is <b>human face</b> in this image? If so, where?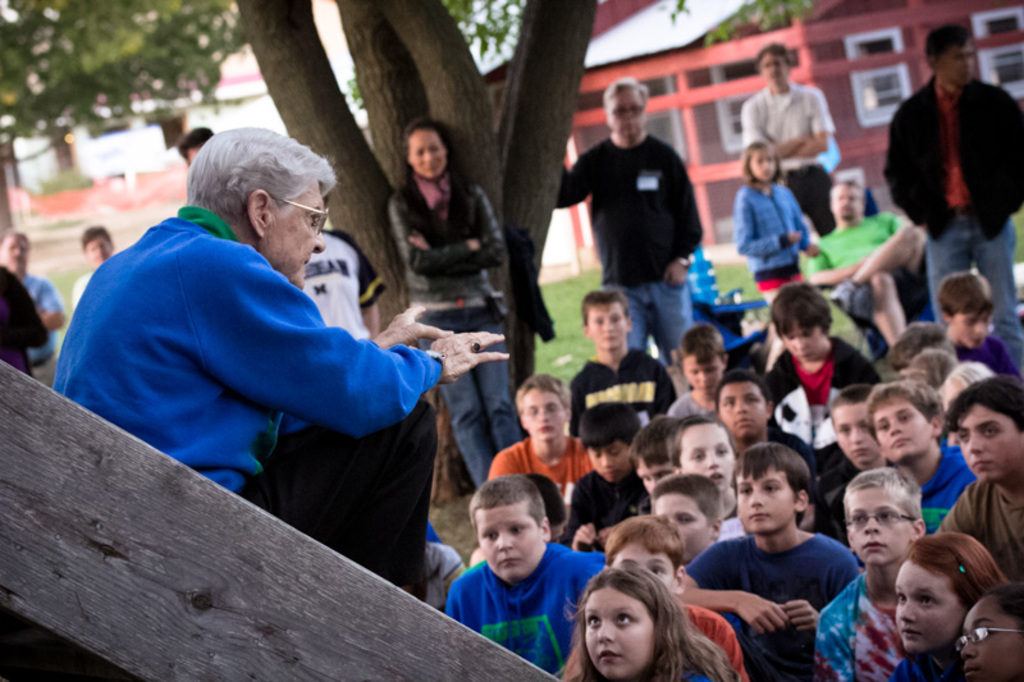
Yes, at BBox(895, 555, 960, 653).
